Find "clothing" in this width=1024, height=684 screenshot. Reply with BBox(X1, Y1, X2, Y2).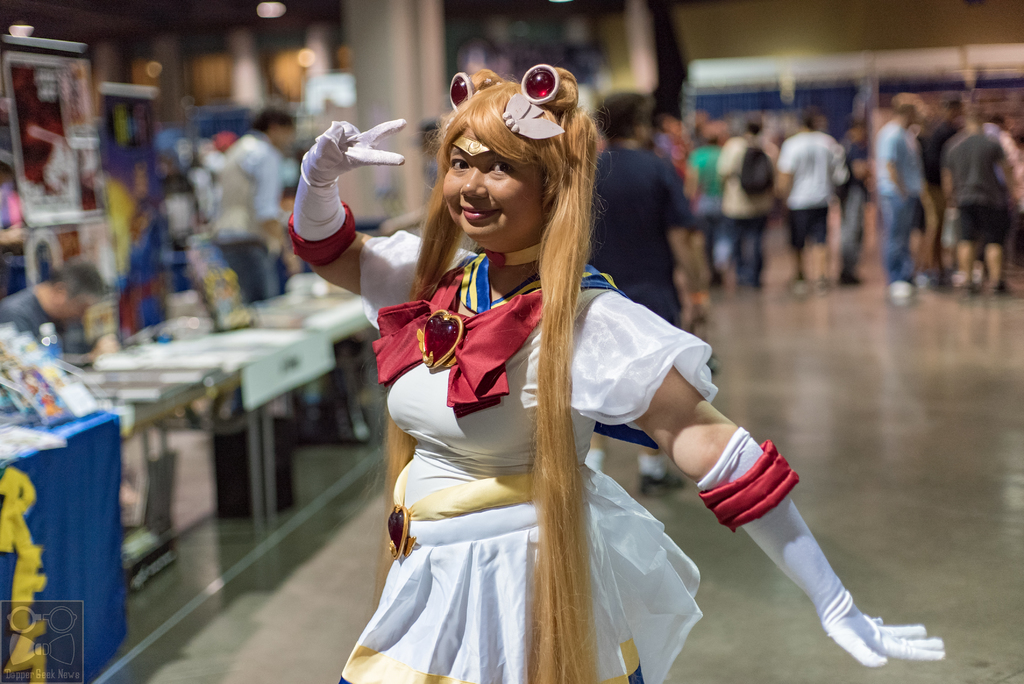
BBox(231, 136, 275, 223).
